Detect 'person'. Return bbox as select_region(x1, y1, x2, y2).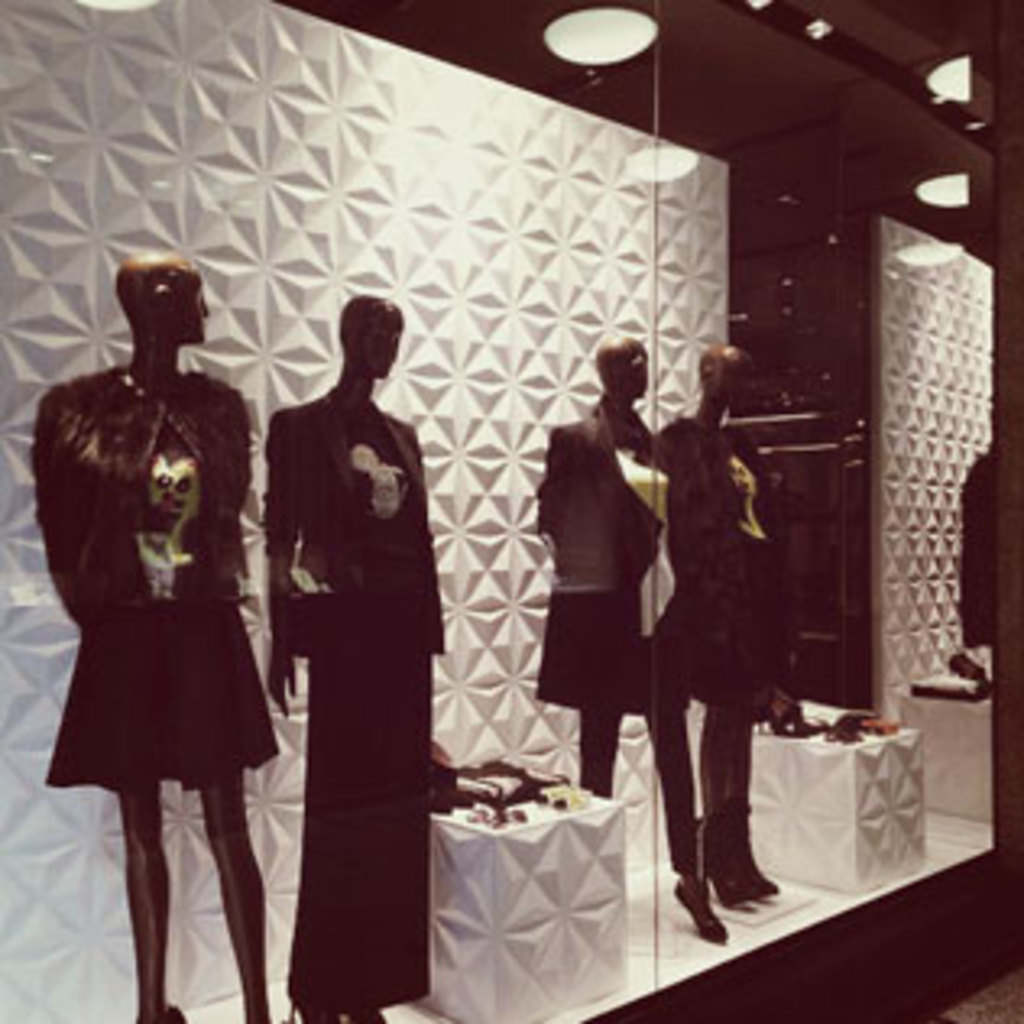
select_region(664, 340, 778, 914).
